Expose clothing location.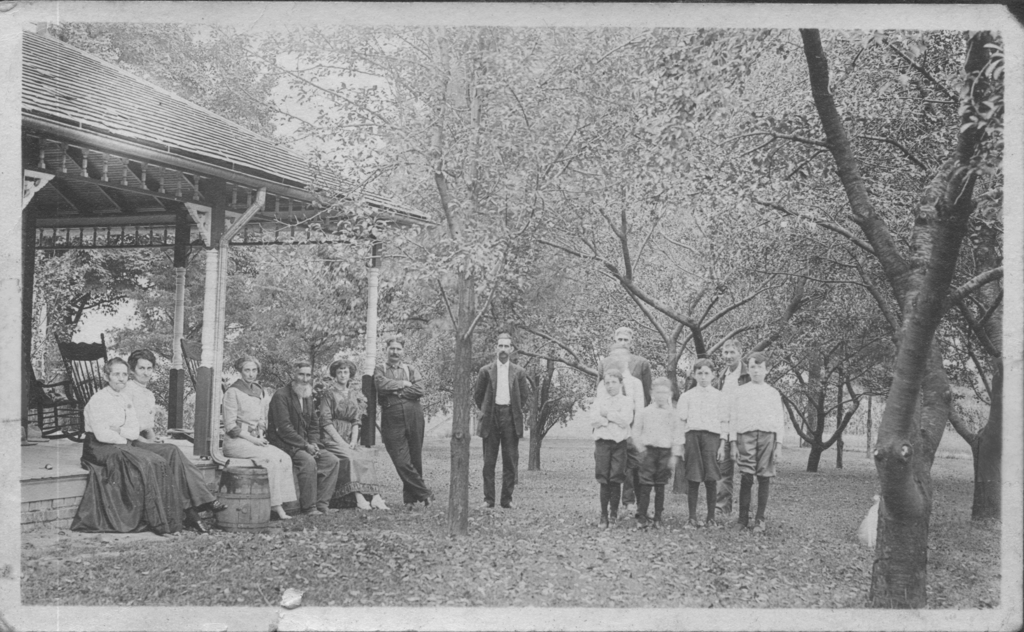
Exposed at <region>595, 370, 642, 409</region>.
